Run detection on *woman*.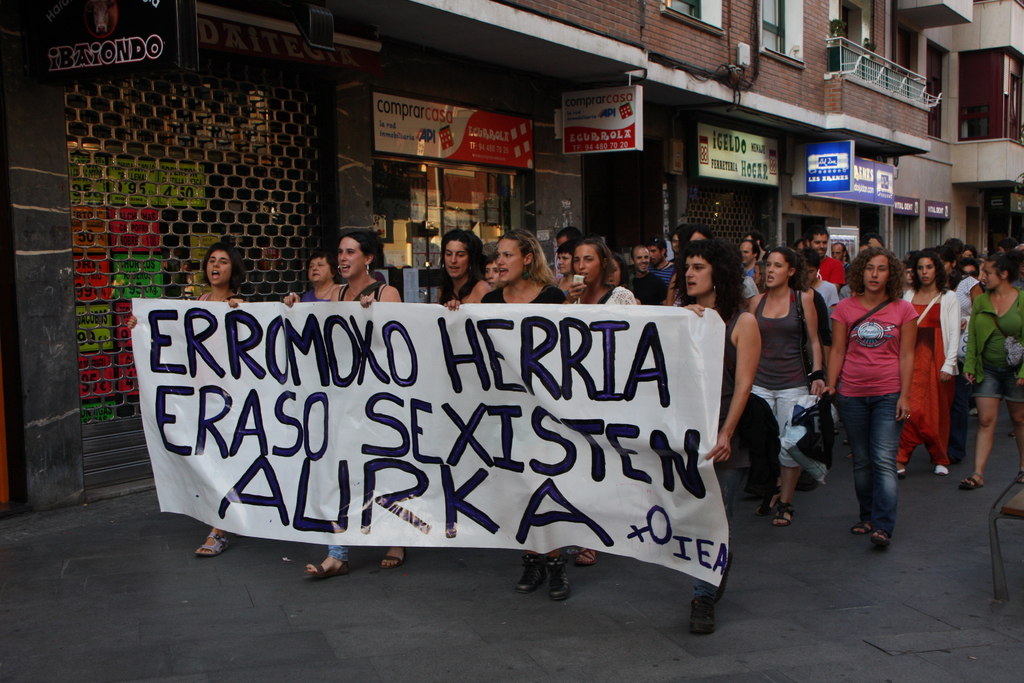
Result: select_region(748, 245, 845, 541).
